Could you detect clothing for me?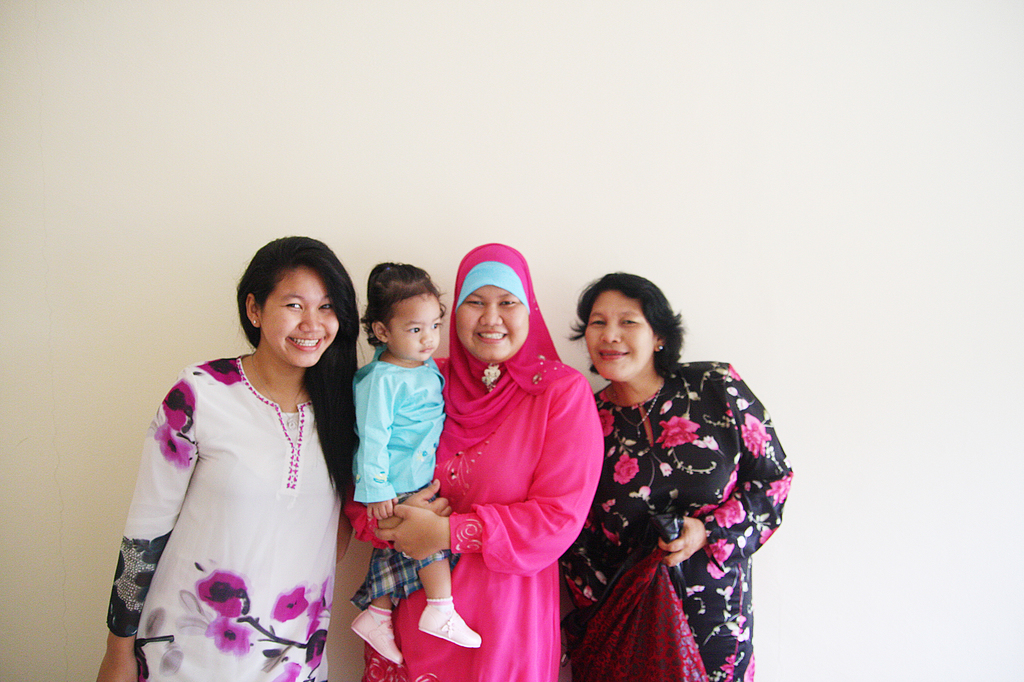
Detection result: [x1=342, y1=363, x2=438, y2=603].
